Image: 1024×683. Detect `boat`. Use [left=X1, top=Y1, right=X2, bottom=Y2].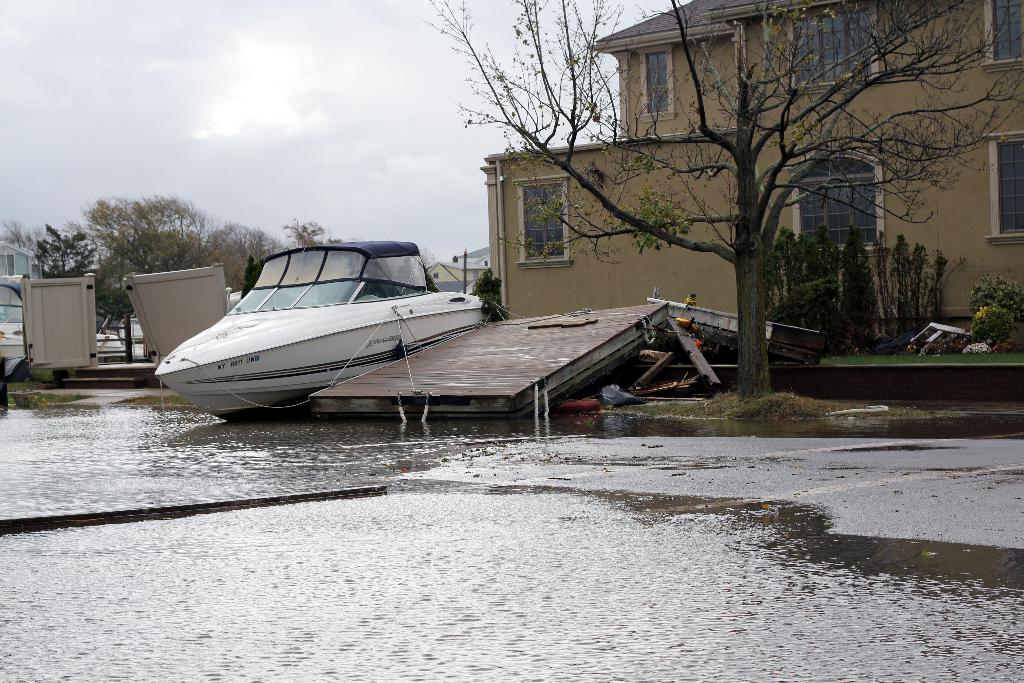
[left=188, top=223, right=502, bottom=413].
